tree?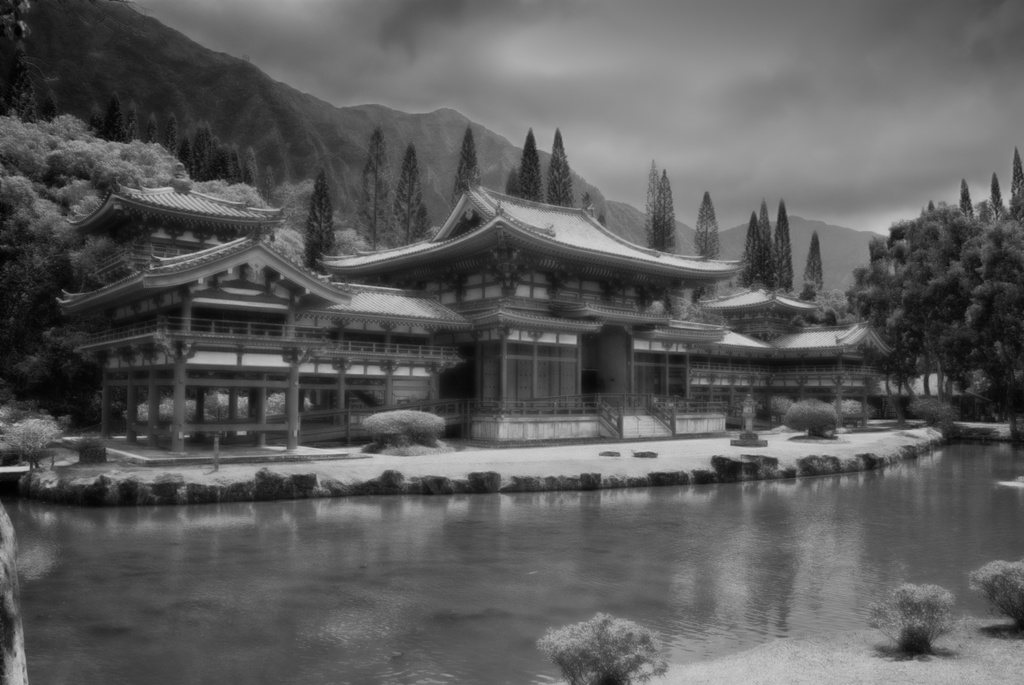
x1=799, y1=233, x2=828, y2=299
